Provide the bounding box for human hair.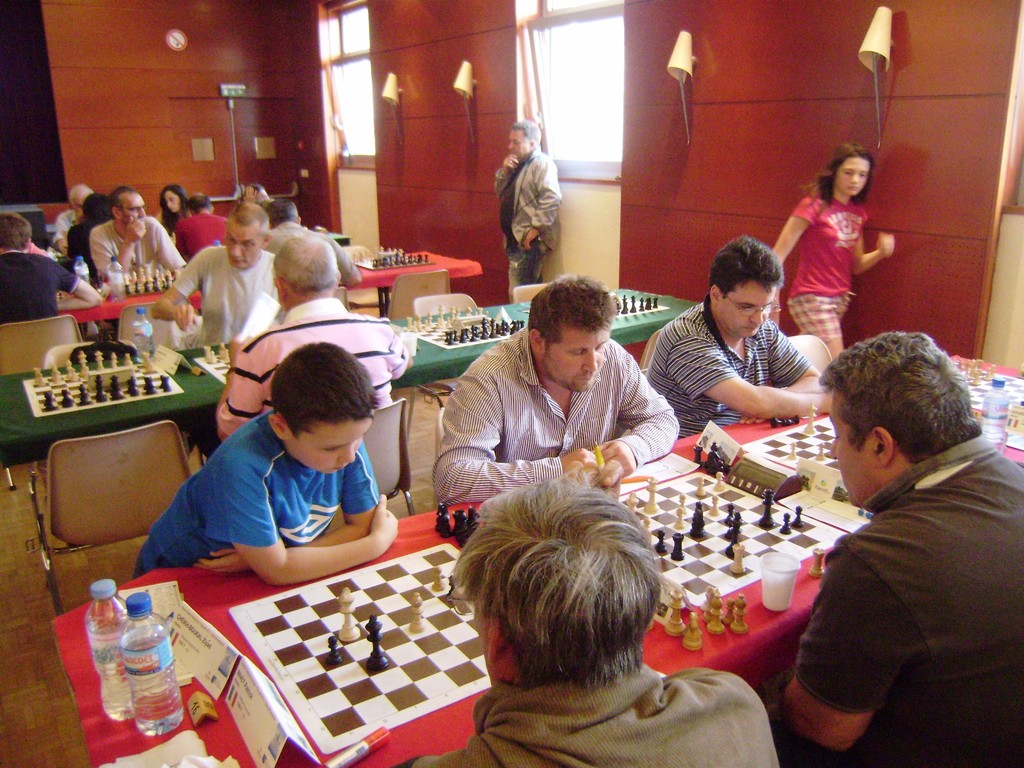
region(509, 120, 543, 153).
